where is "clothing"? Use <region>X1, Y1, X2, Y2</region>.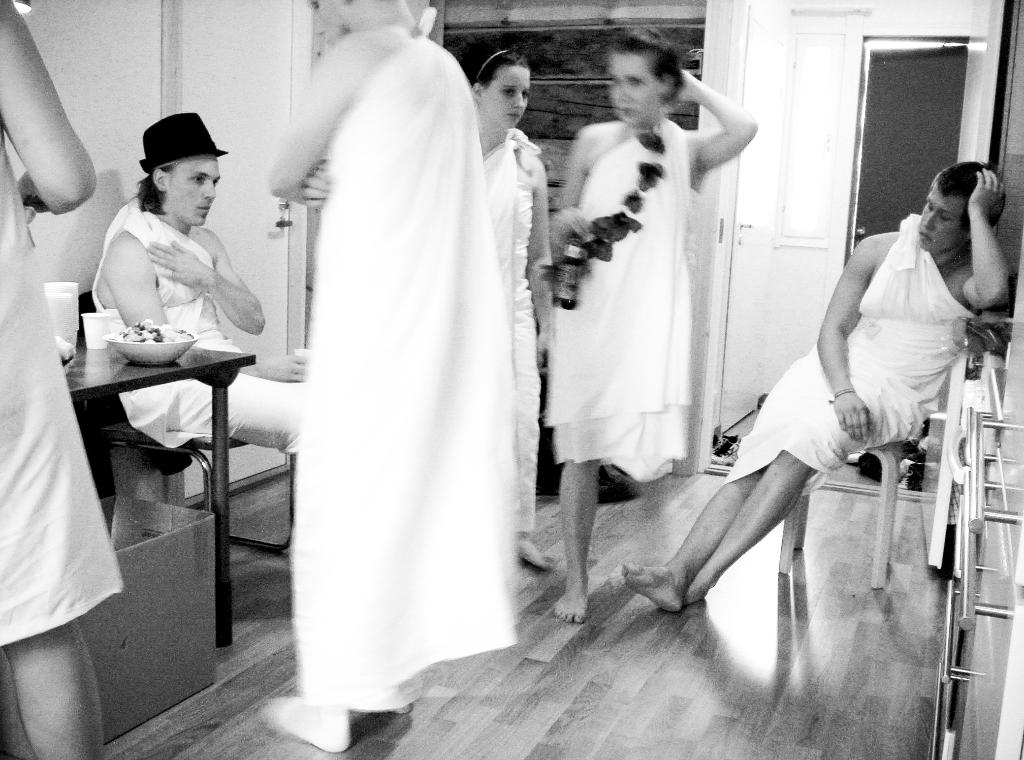
<region>723, 213, 983, 499</region>.
